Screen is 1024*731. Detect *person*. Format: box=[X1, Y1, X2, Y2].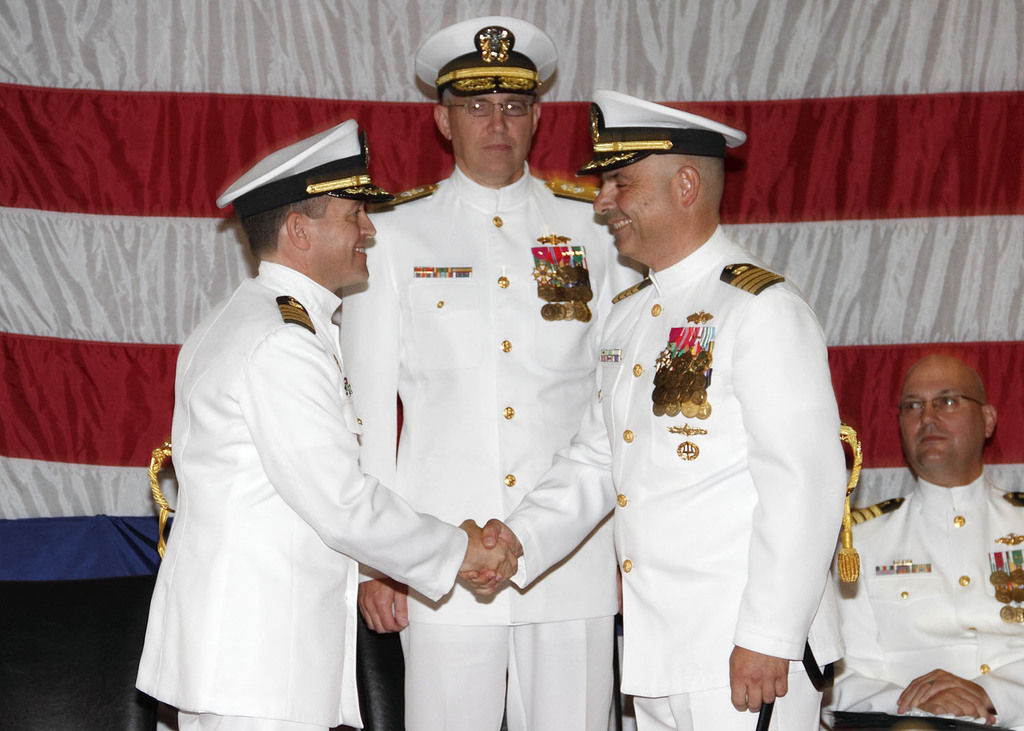
box=[819, 352, 1023, 730].
